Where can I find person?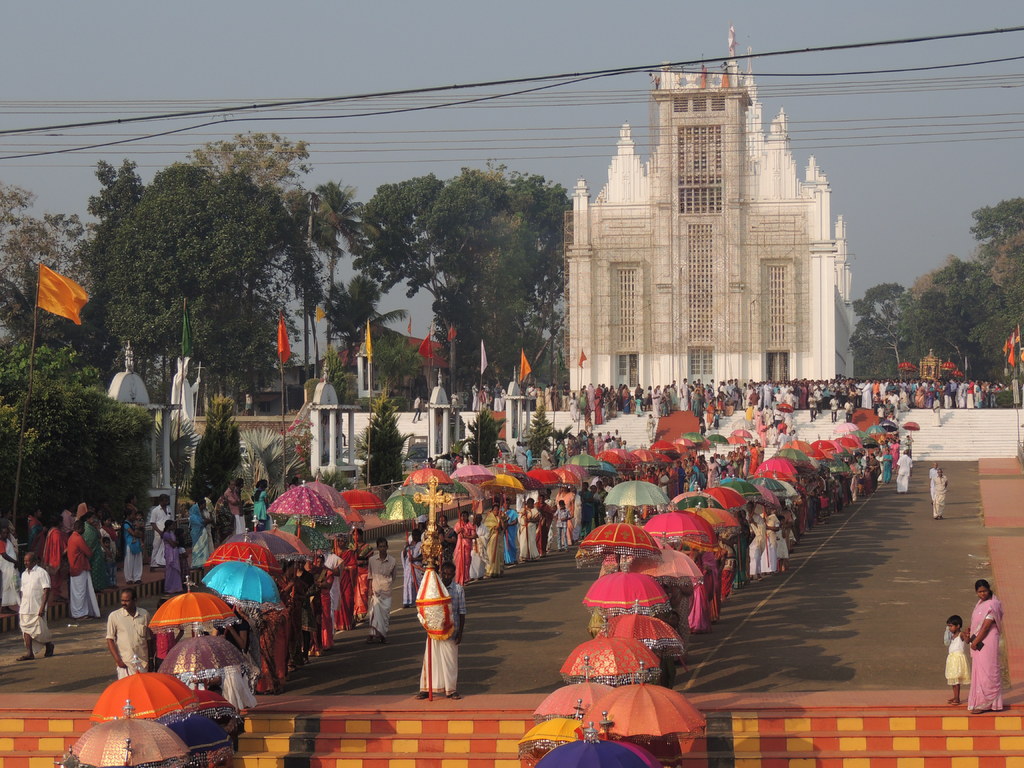
You can find it at Rect(416, 563, 465, 698).
